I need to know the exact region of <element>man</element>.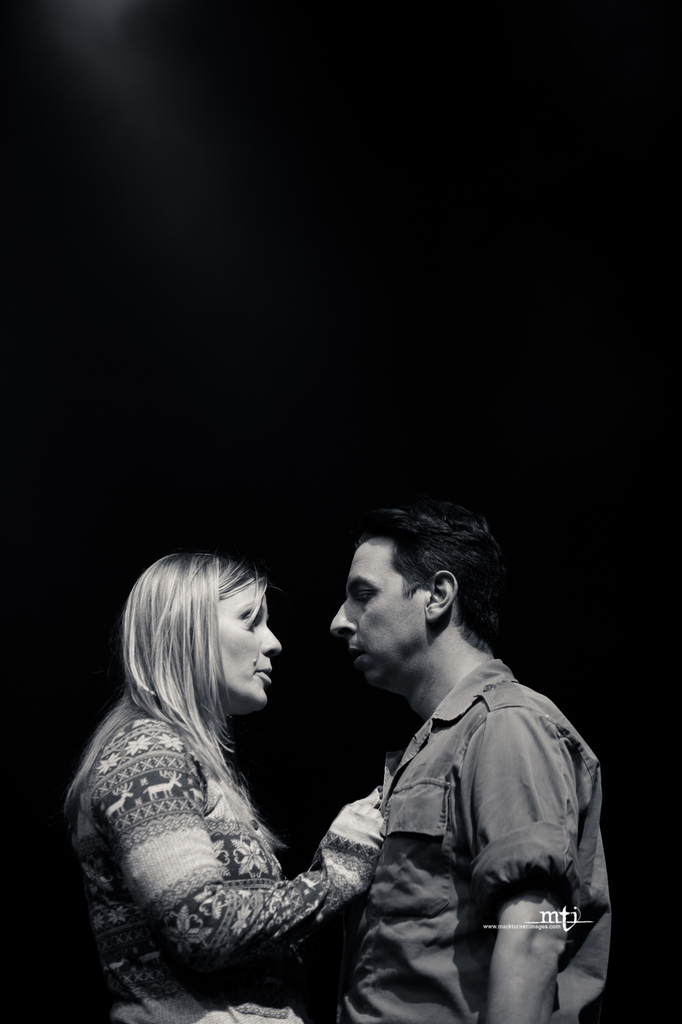
Region: box(295, 508, 610, 1023).
